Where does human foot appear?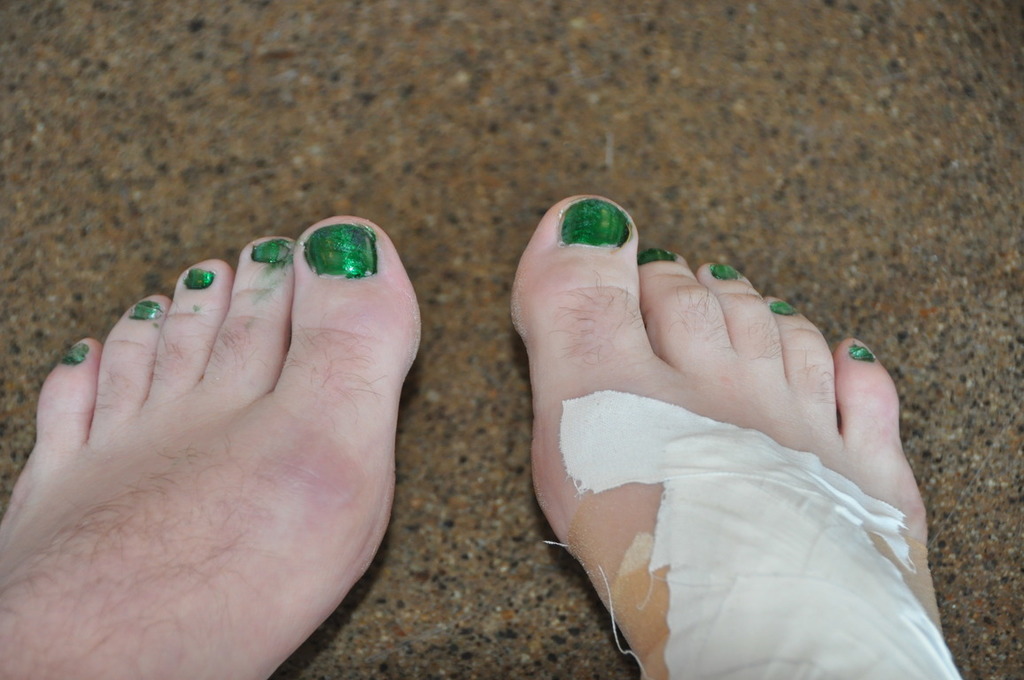
Appears at Rect(502, 186, 950, 679).
